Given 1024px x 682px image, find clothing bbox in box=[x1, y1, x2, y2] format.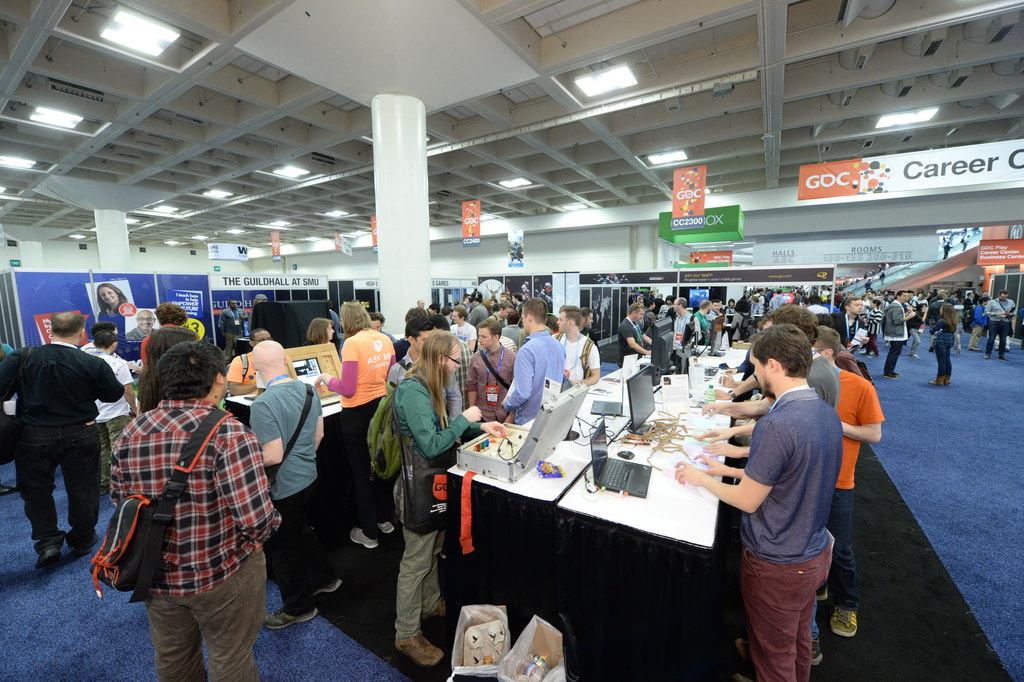
box=[505, 330, 566, 423].
